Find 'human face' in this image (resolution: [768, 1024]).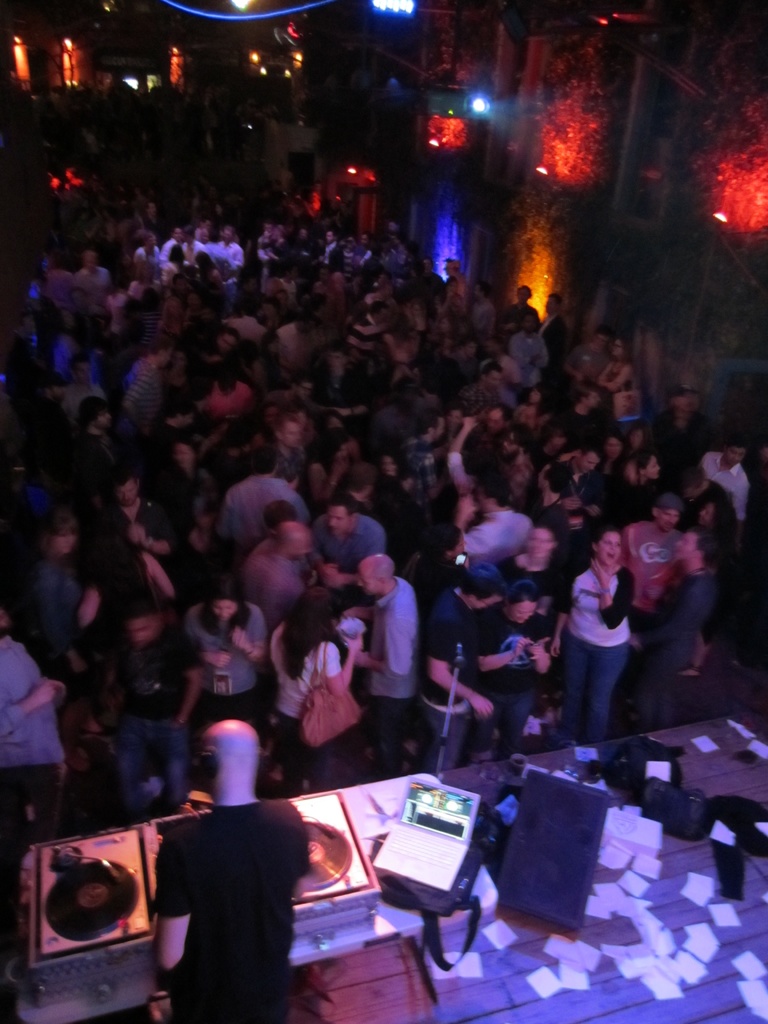
[left=128, top=619, right=152, bottom=647].
